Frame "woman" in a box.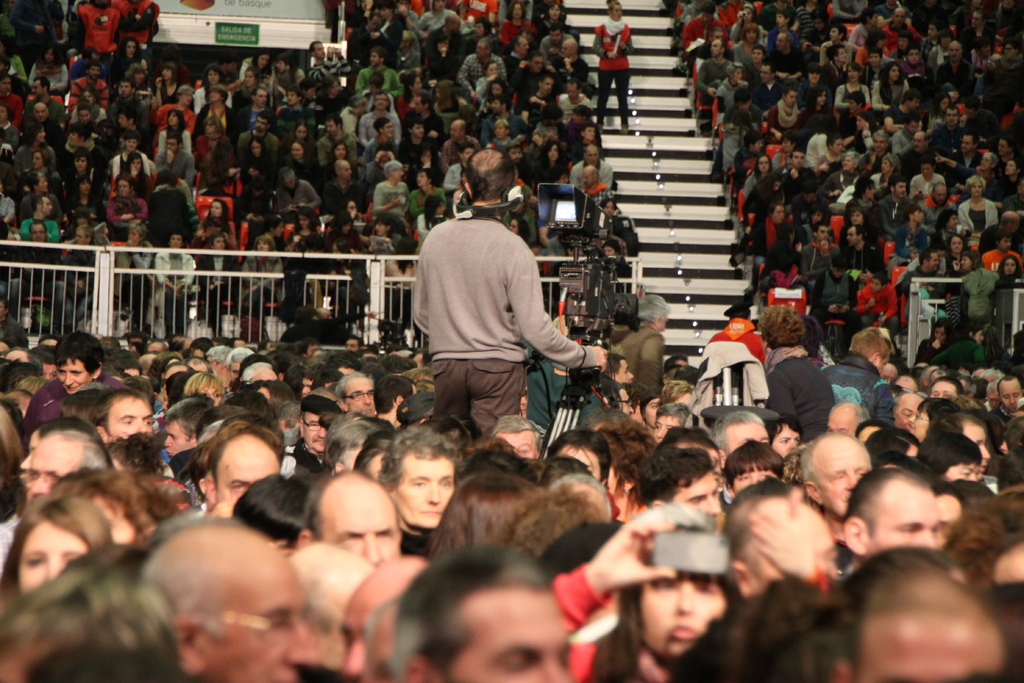
[997,252,1023,279].
